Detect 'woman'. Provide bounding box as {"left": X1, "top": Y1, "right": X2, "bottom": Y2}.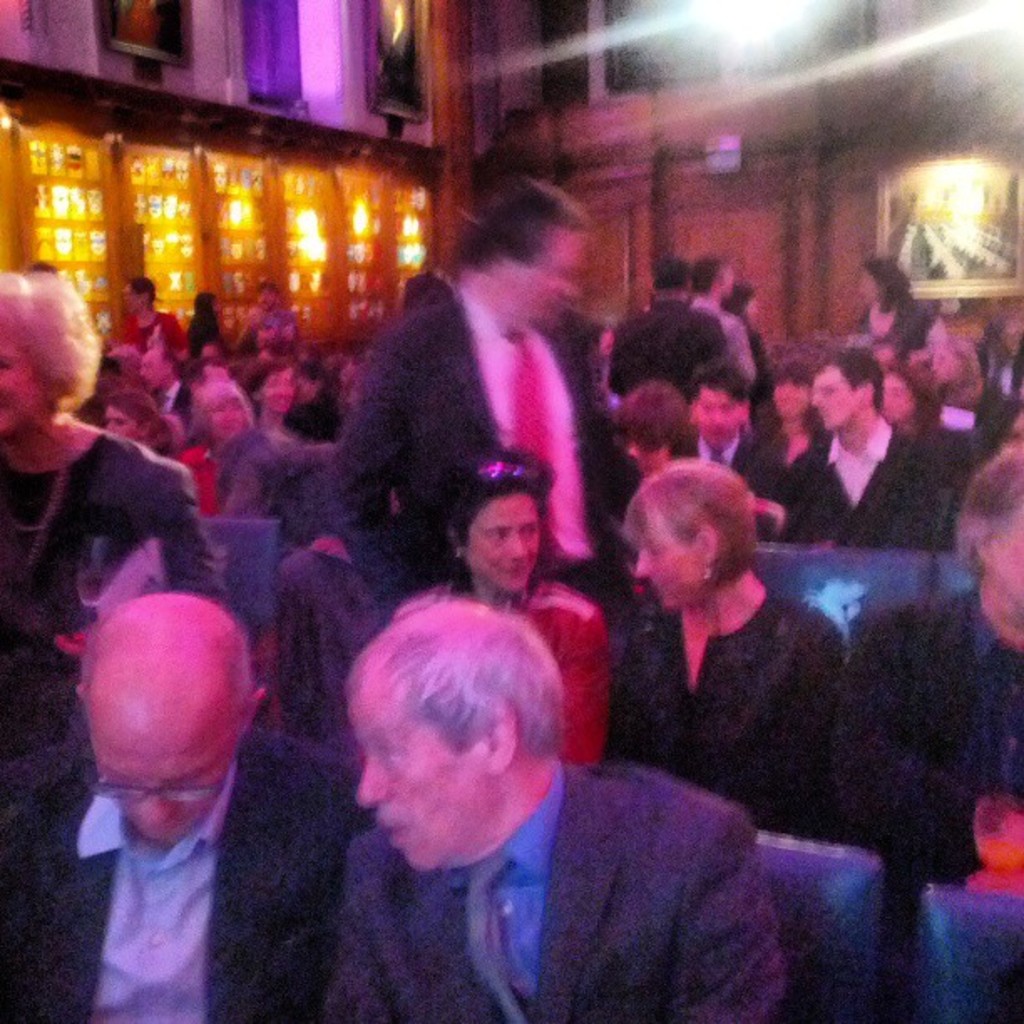
{"left": 552, "top": 422, "right": 877, "bottom": 940}.
